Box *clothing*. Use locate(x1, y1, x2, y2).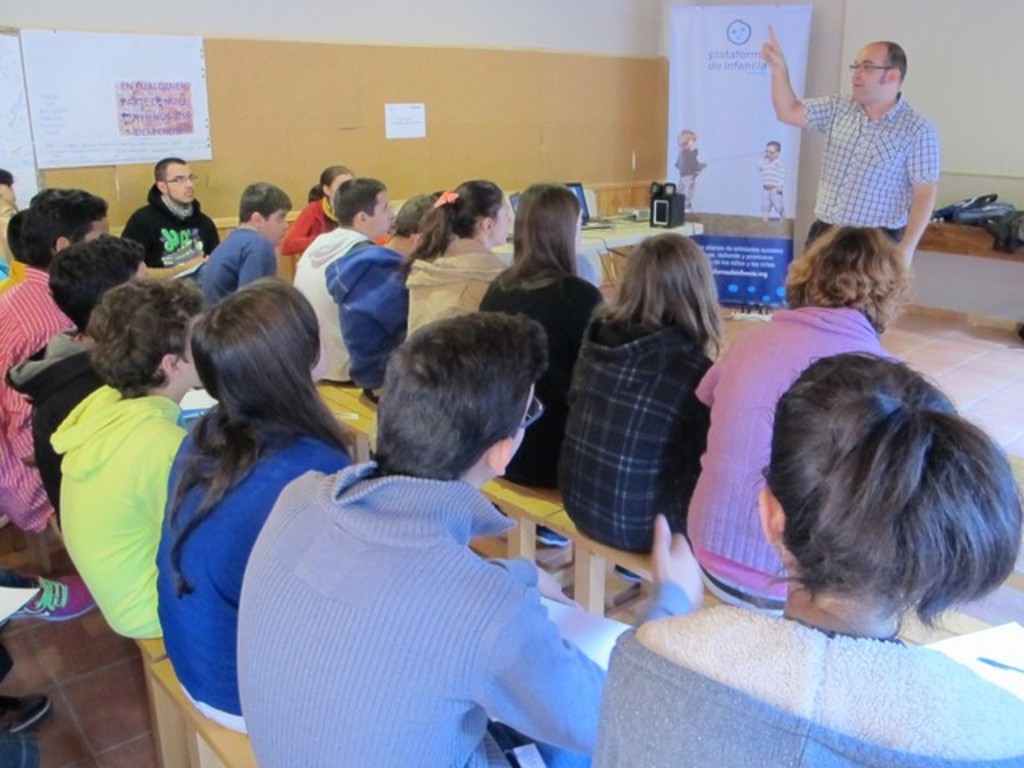
locate(330, 250, 419, 378).
